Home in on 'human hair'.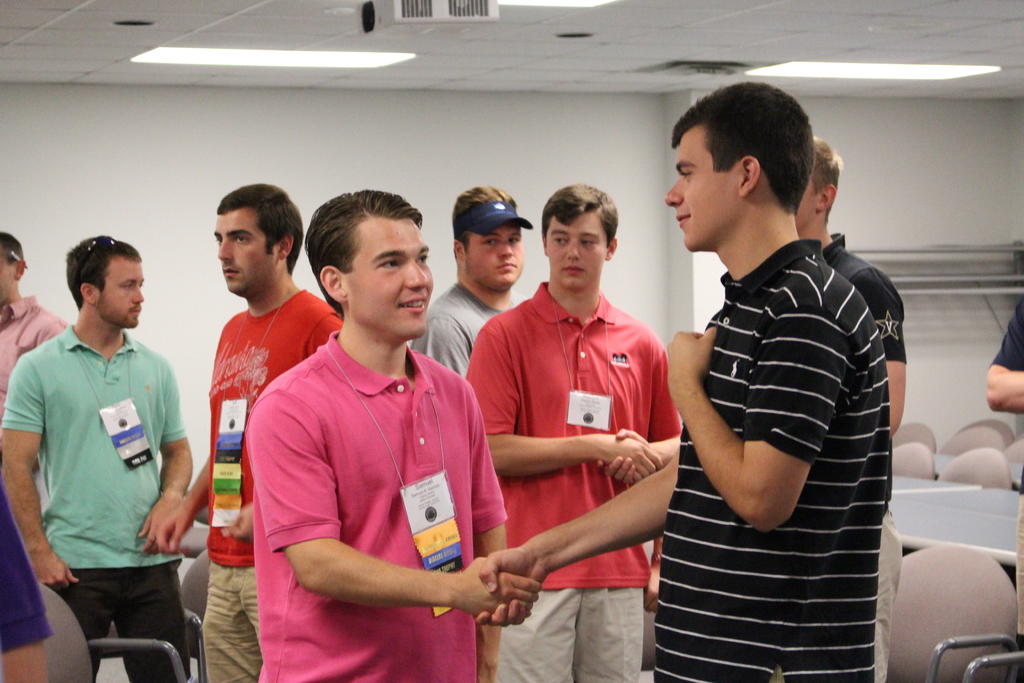
Homed in at left=539, top=180, right=615, bottom=255.
